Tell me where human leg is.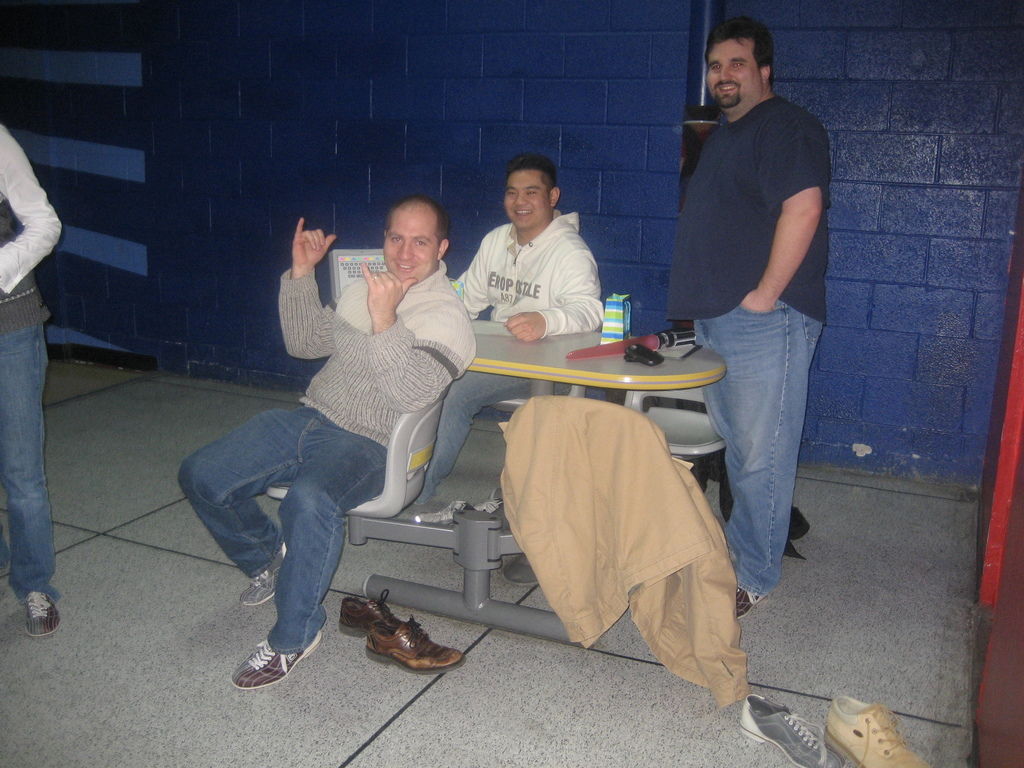
human leg is at (413, 371, 540, 503).
